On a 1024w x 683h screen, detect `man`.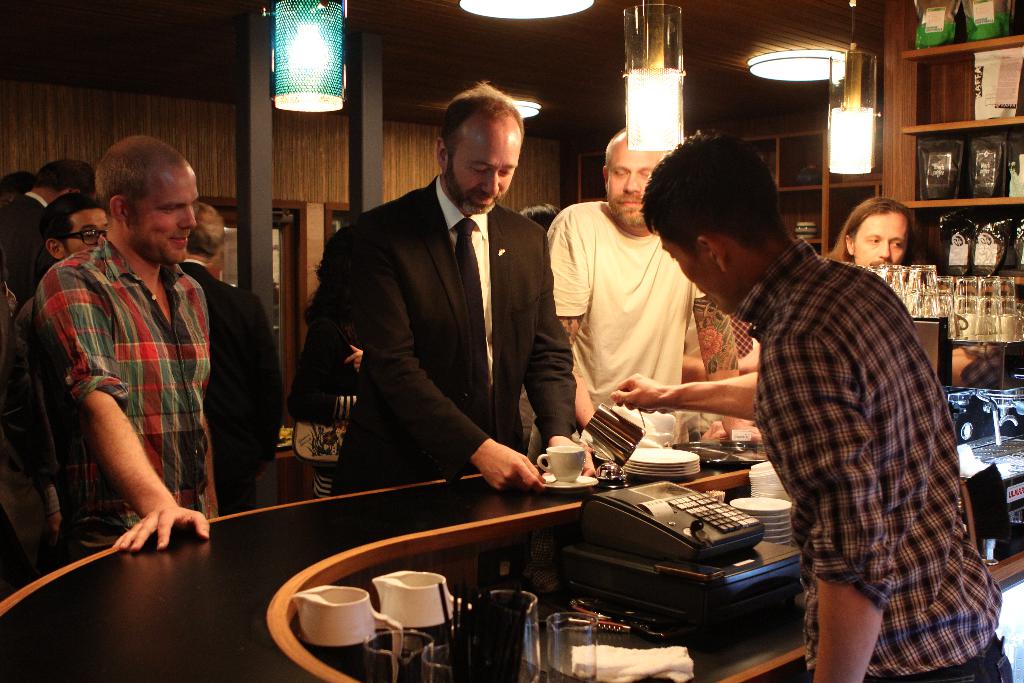
0,158,101,300.
